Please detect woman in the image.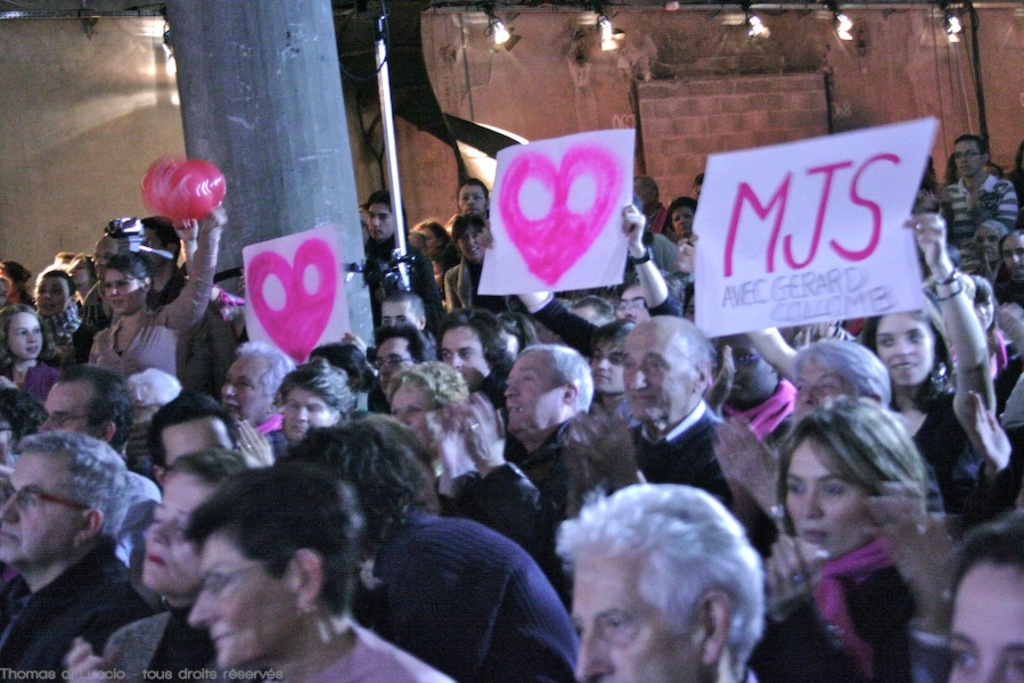
box(719, 392, 970, 678).
